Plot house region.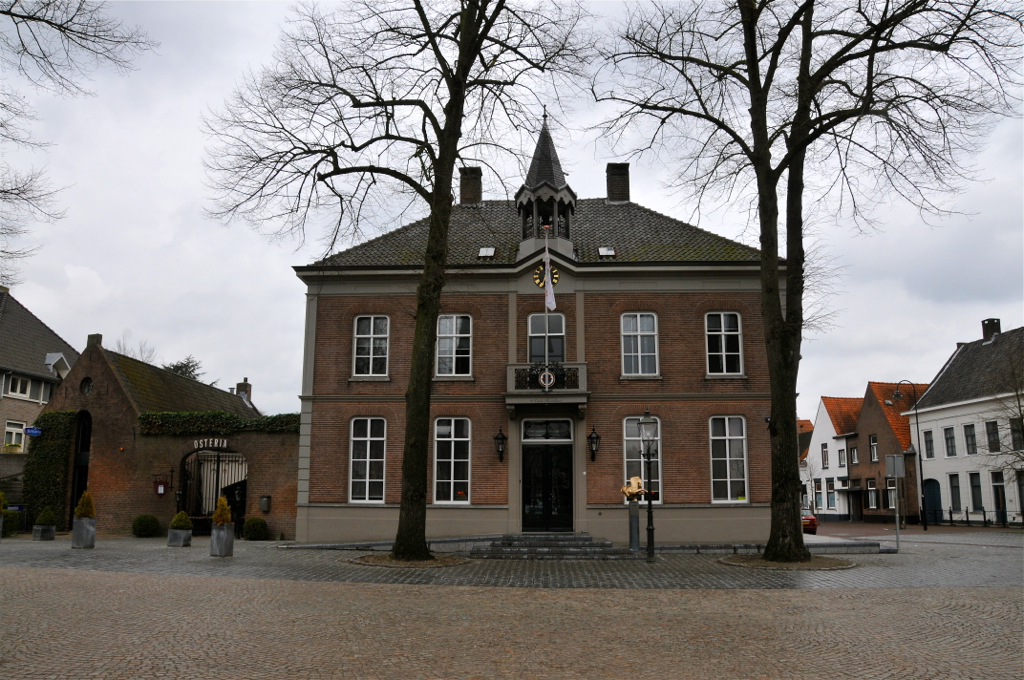
Plotted at x1=894, y1=312, x2=1023, y2=532.
